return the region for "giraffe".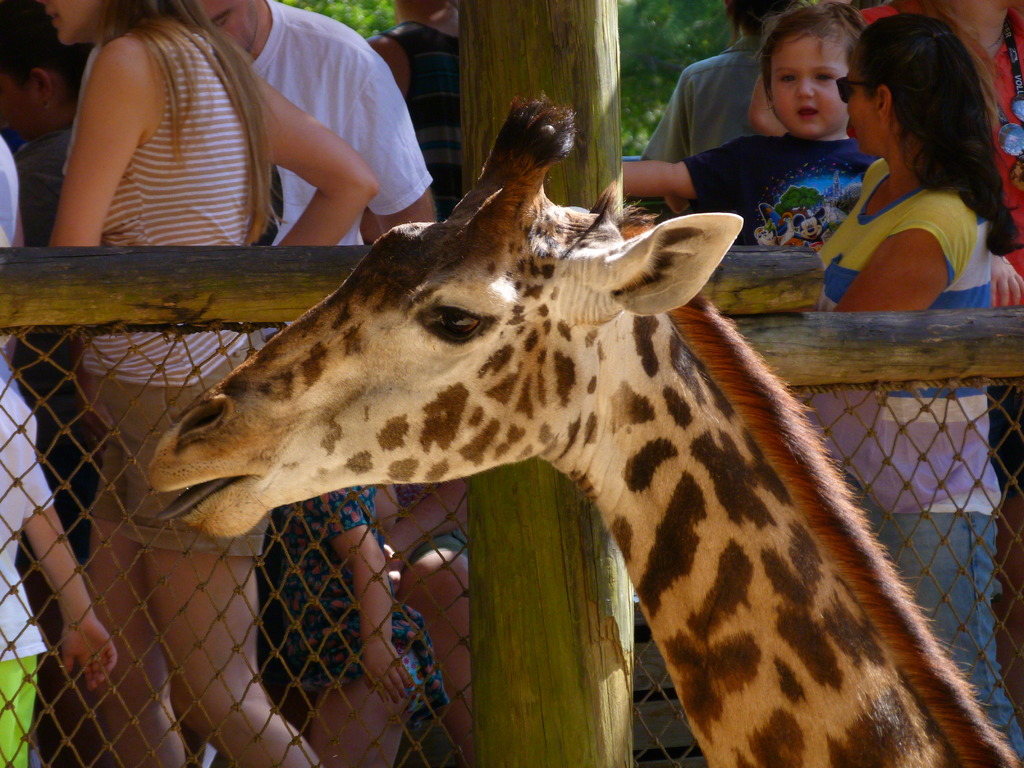
148 99 1021 767.
